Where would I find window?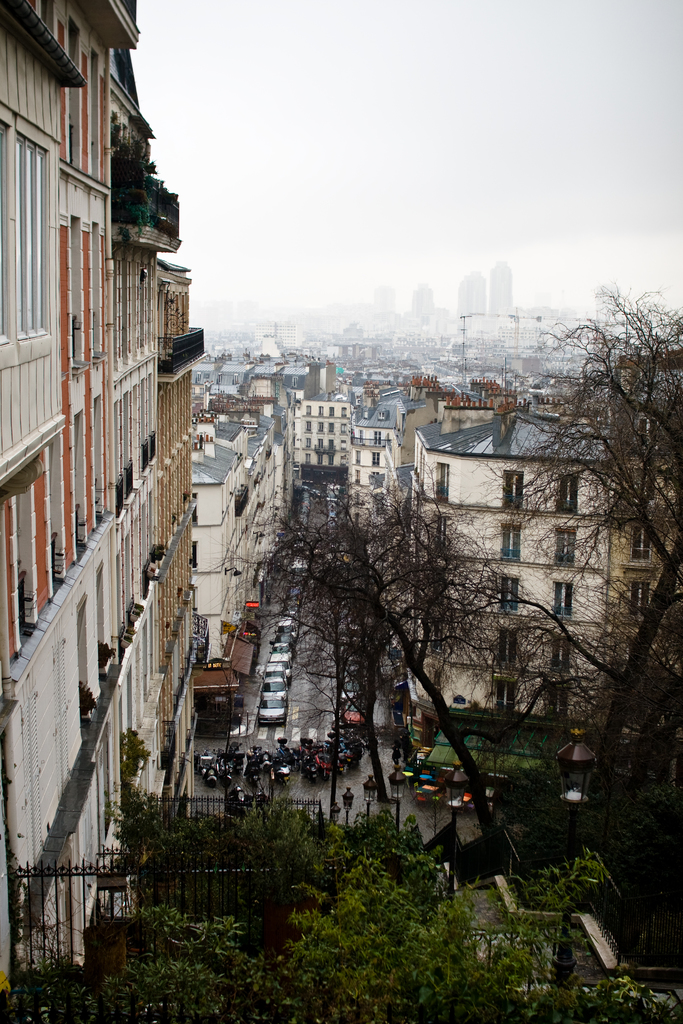
At detection(497, 627, 520, 671).
